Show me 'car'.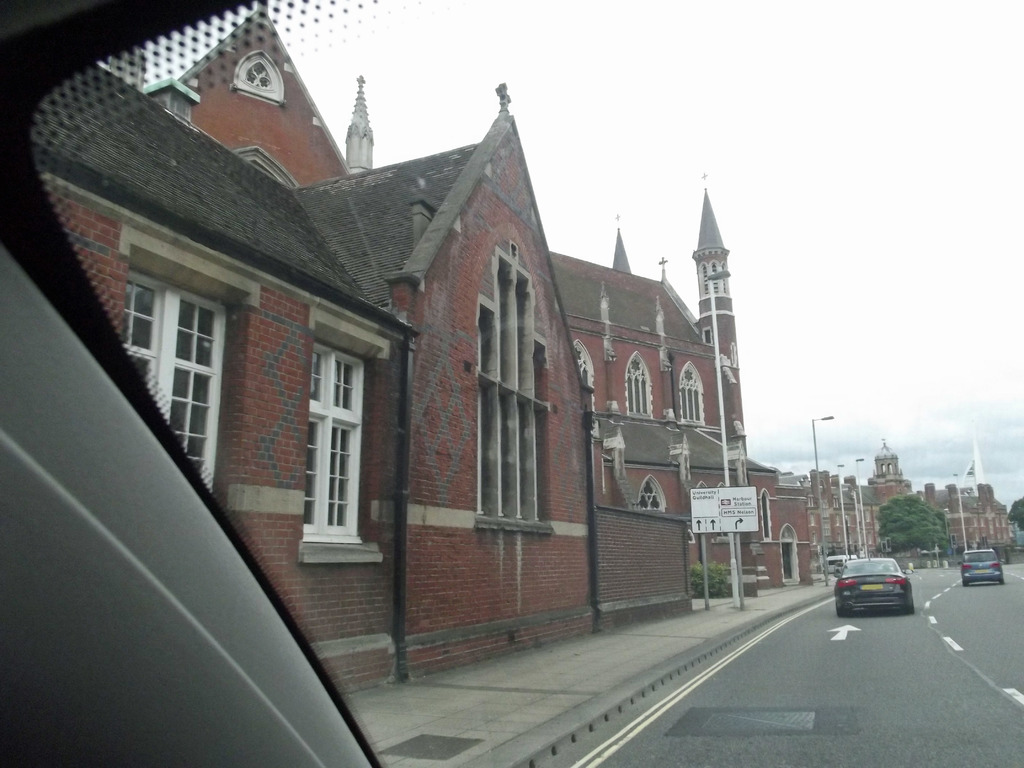
'car' is here: select_region(956, 540, 1004, 588).
